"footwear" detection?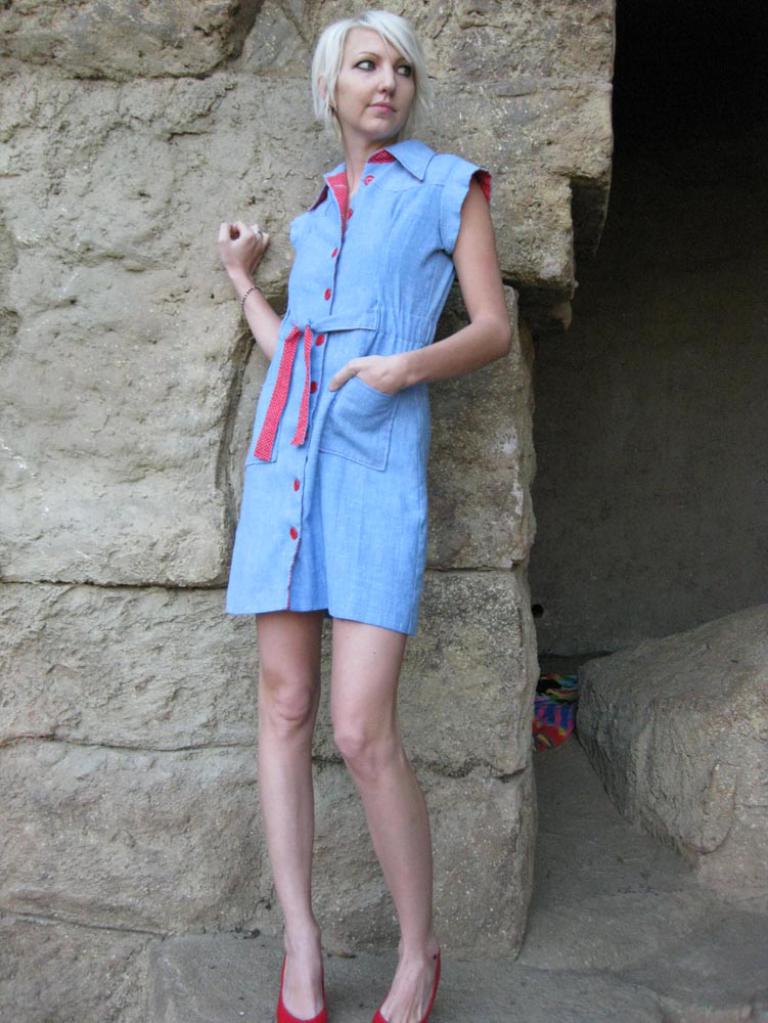
374:955:444:1022
